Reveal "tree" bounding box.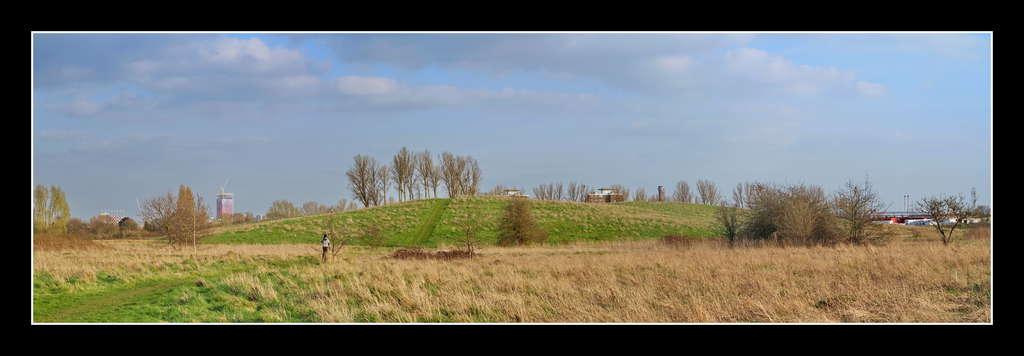
Revealed: {"x1": 341, "y1": 154, "x2": 379, "y2": 206}.
